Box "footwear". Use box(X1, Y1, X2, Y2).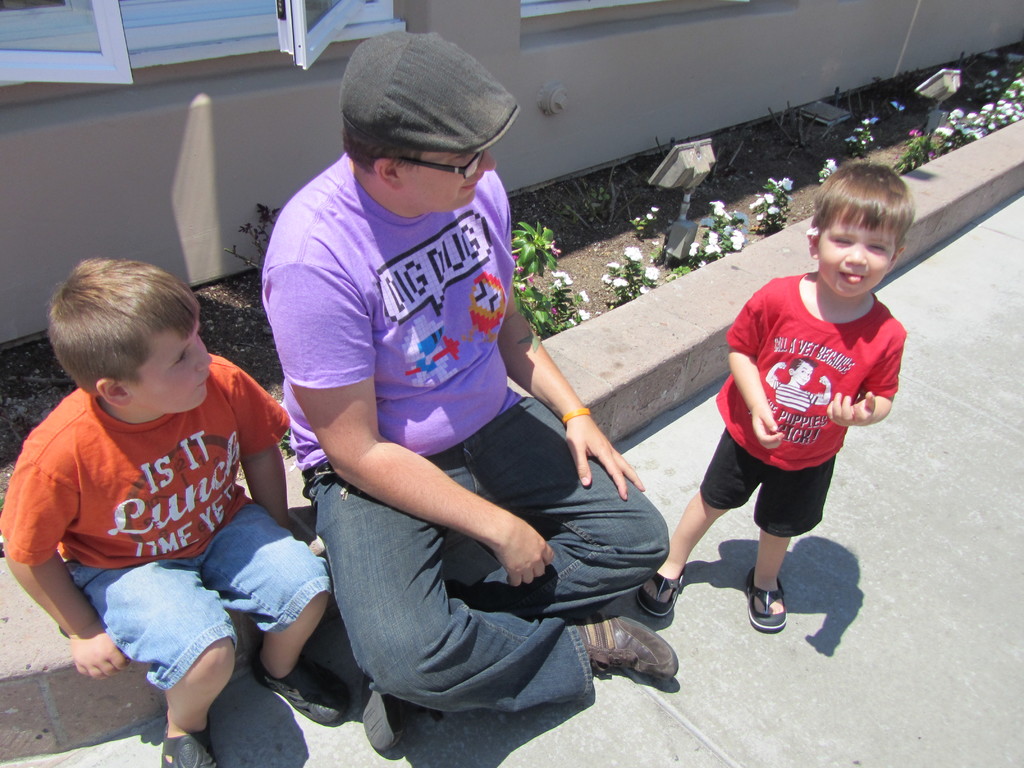
box(243, 657, 349, 728).
